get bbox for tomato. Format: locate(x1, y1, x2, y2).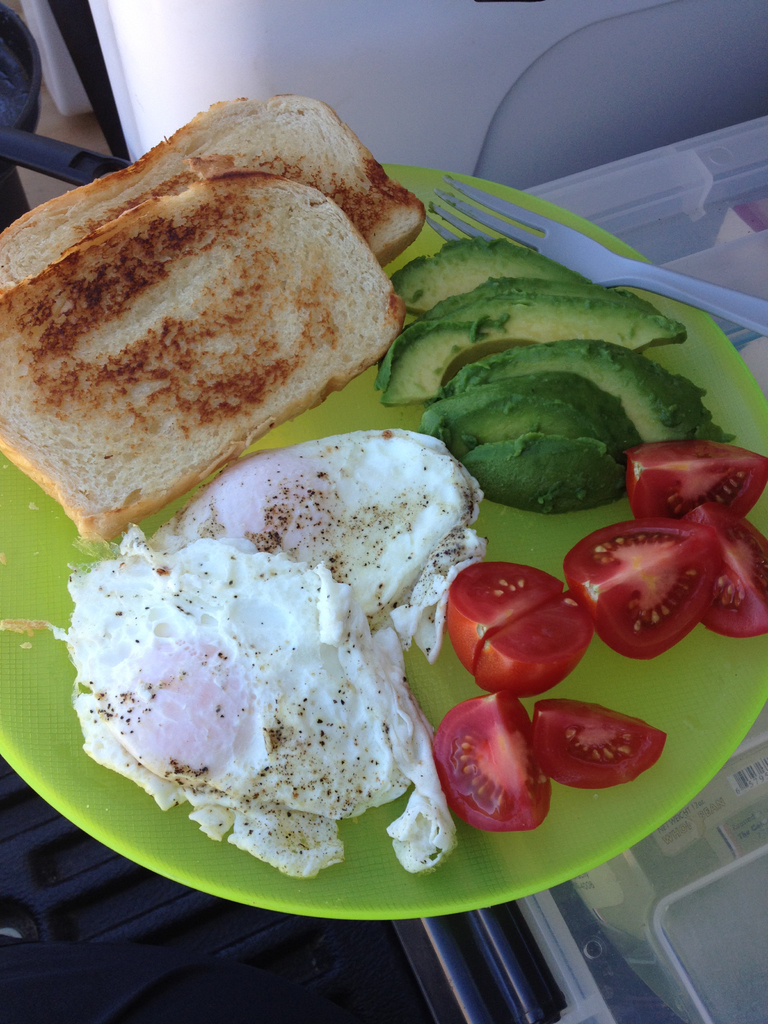
locate(527, 690, 672, 790).
